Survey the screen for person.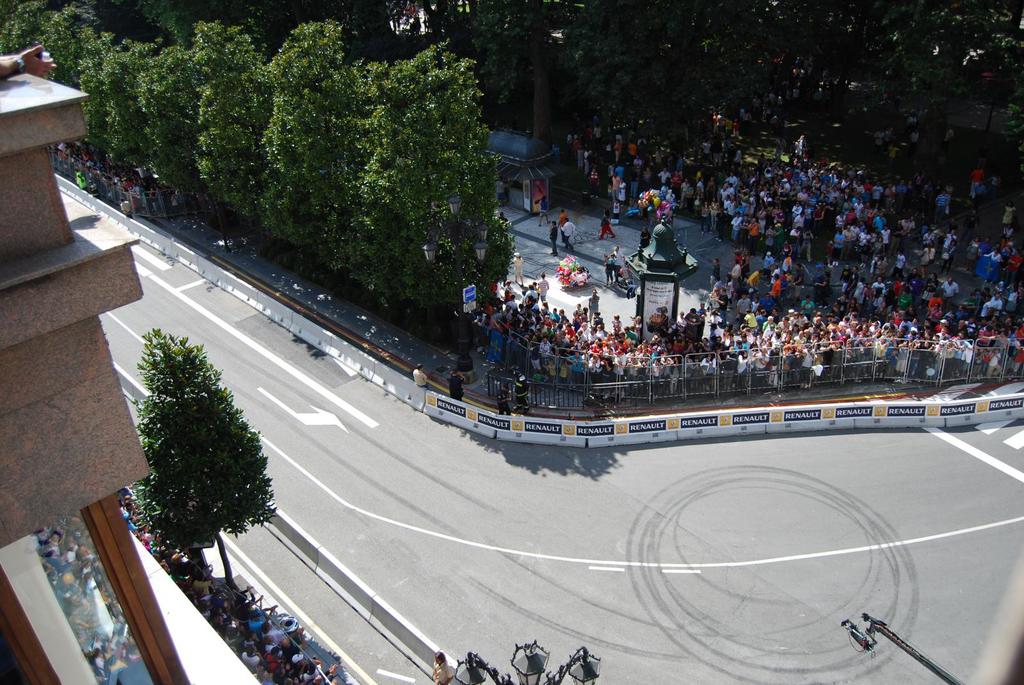
Survey found: box(569, 108, 990, 256).
